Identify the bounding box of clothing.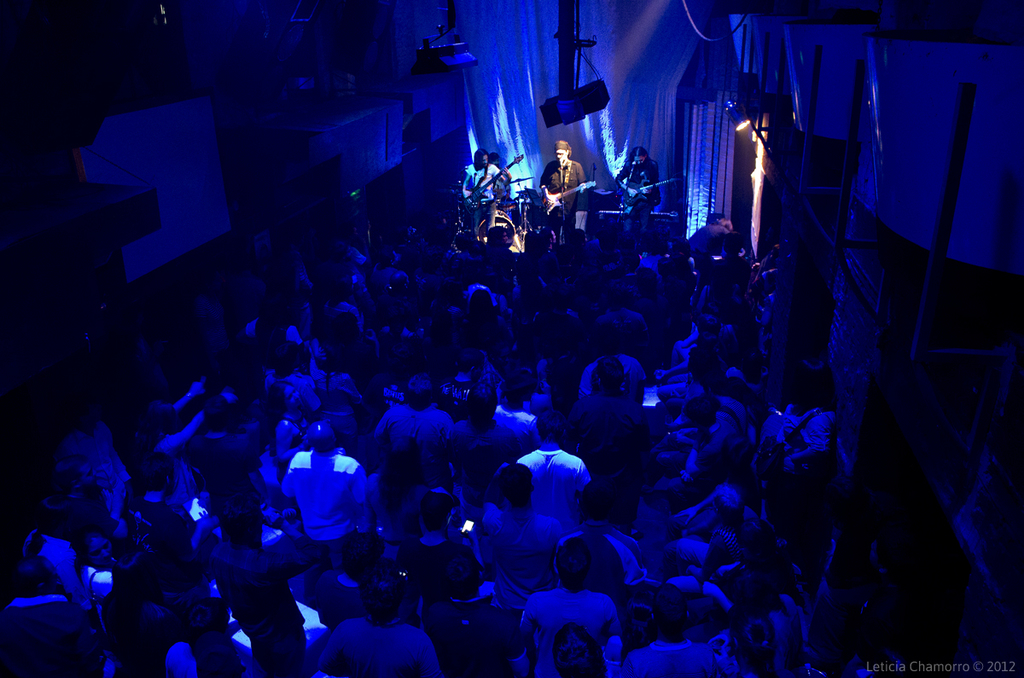
locate(207, 544, 314, 660).
